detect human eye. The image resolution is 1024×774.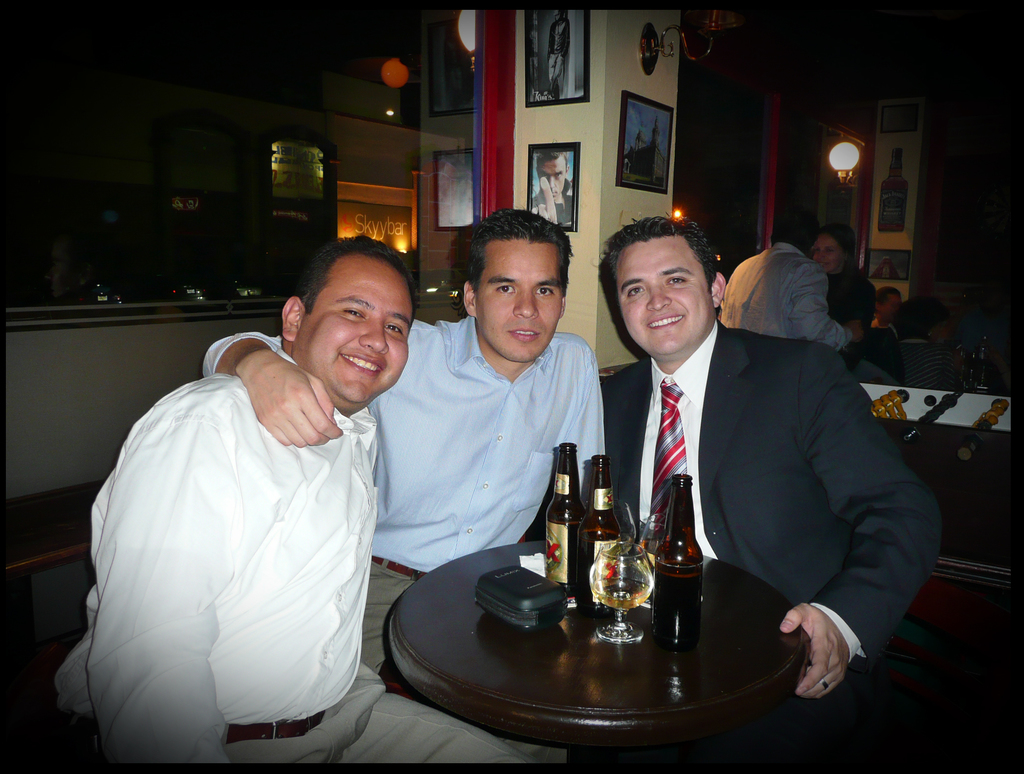
bbox=(536, 284, 554, 303).
